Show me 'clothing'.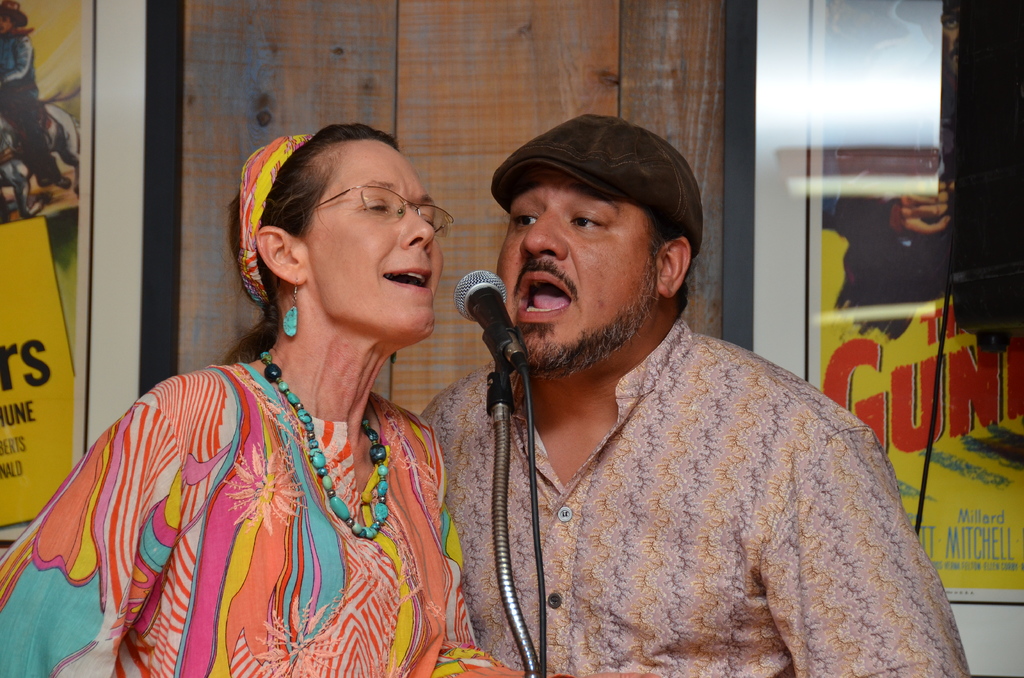
'clothing' is here: [0, 360, 515, 677].
